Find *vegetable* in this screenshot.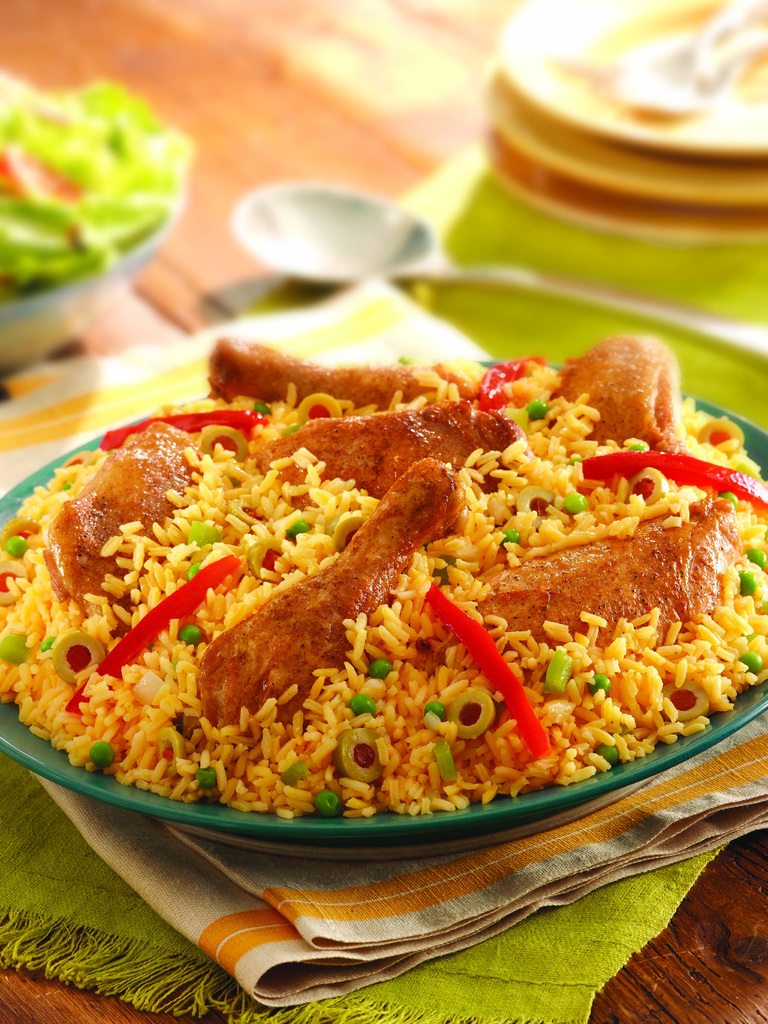
The bounding box for *vegetable* is [545,646,571,694].
